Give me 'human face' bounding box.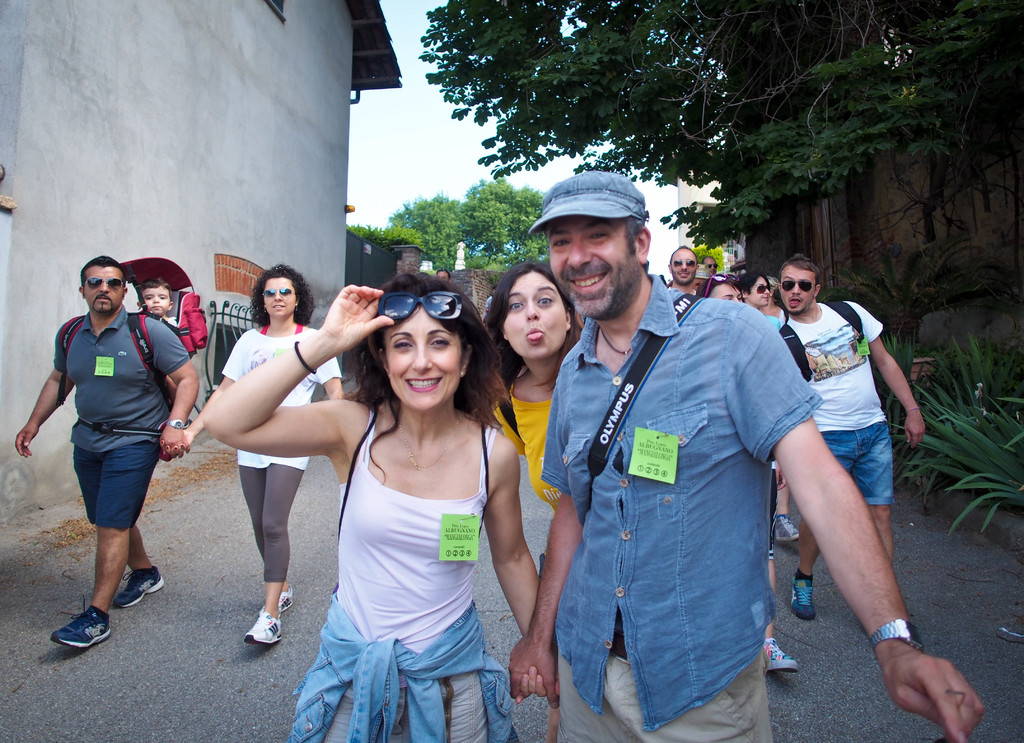
detection(143, 283, 170, 313).
